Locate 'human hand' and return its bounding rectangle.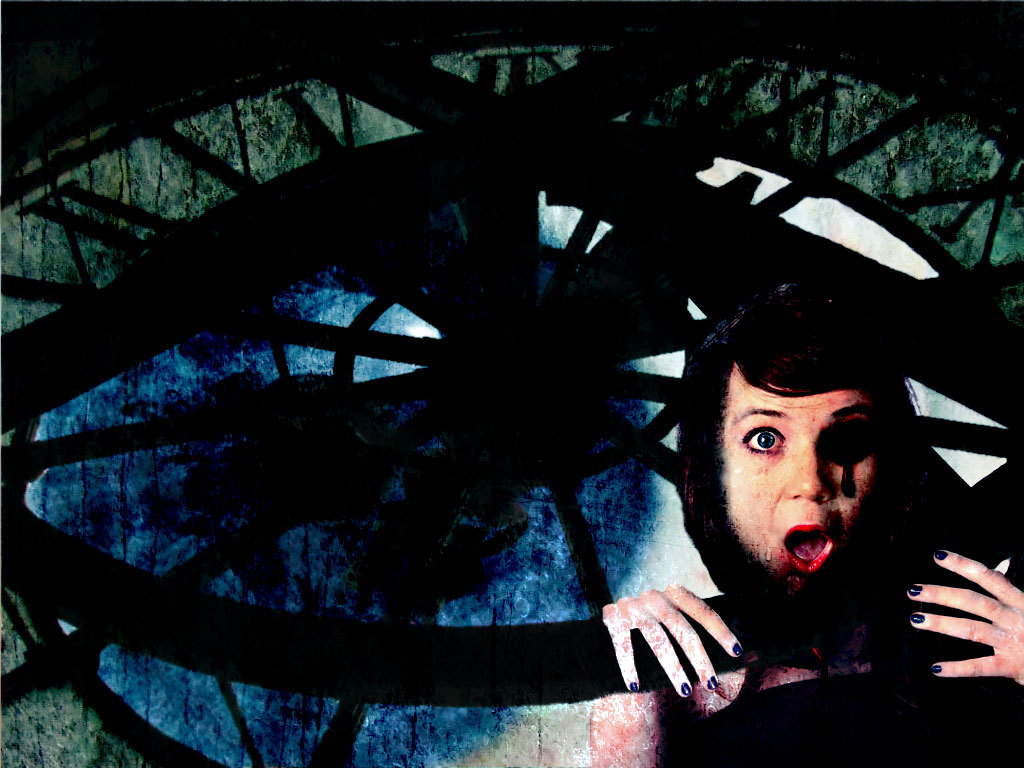
{"left": 901, "top": 542, "right": 1018, "bottom": 686}.
